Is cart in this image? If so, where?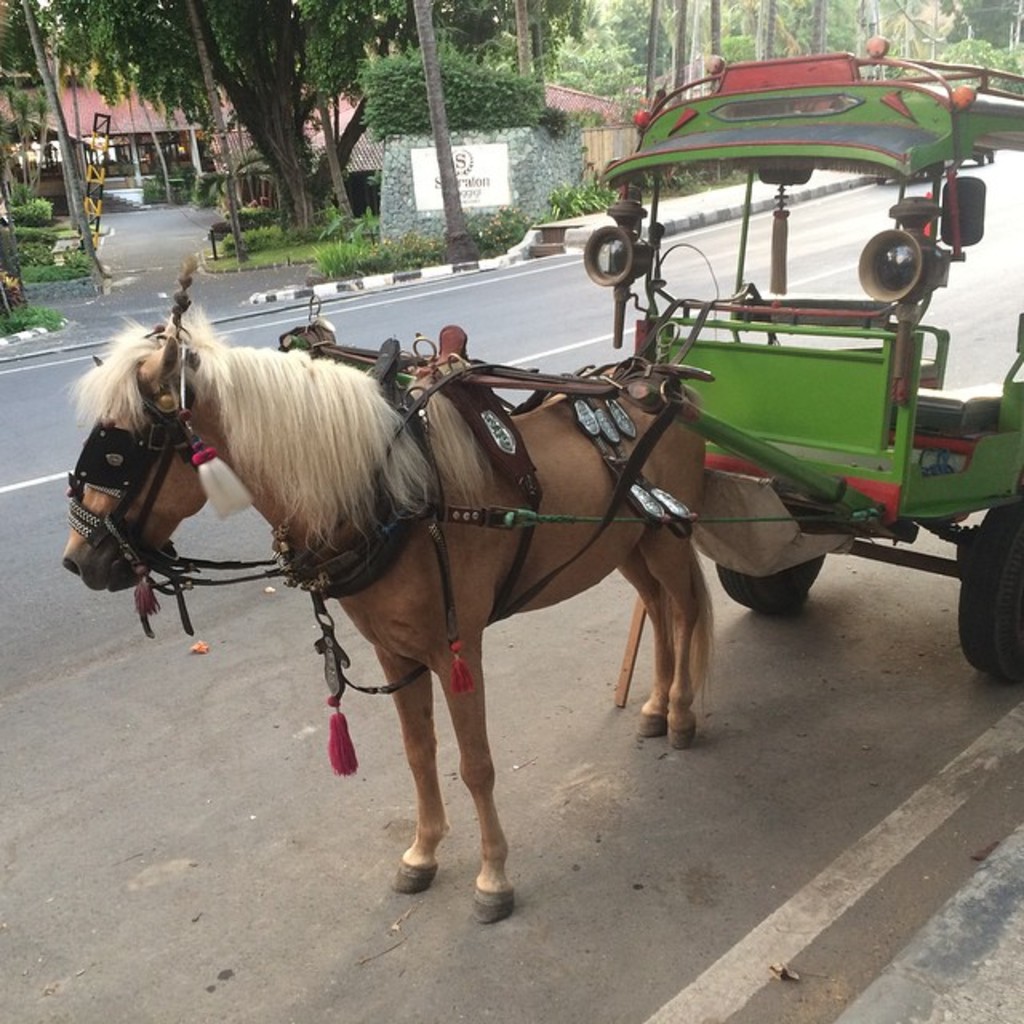
Yes, at box=[269, 32, 1022, 685].
